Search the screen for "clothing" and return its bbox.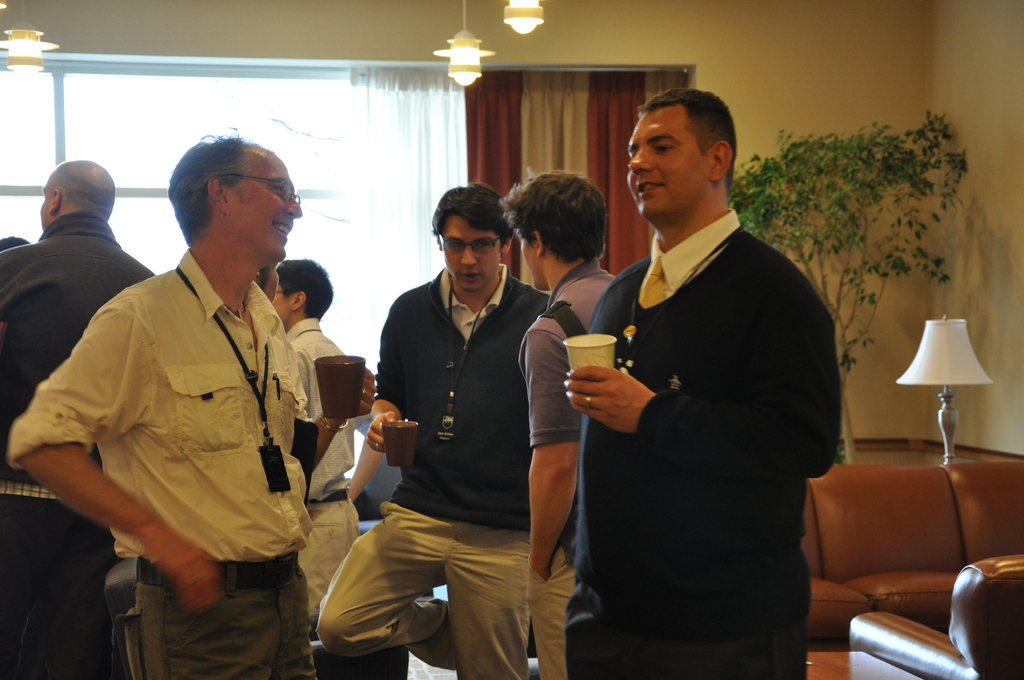
Found: 311, 262, 551, 679.
